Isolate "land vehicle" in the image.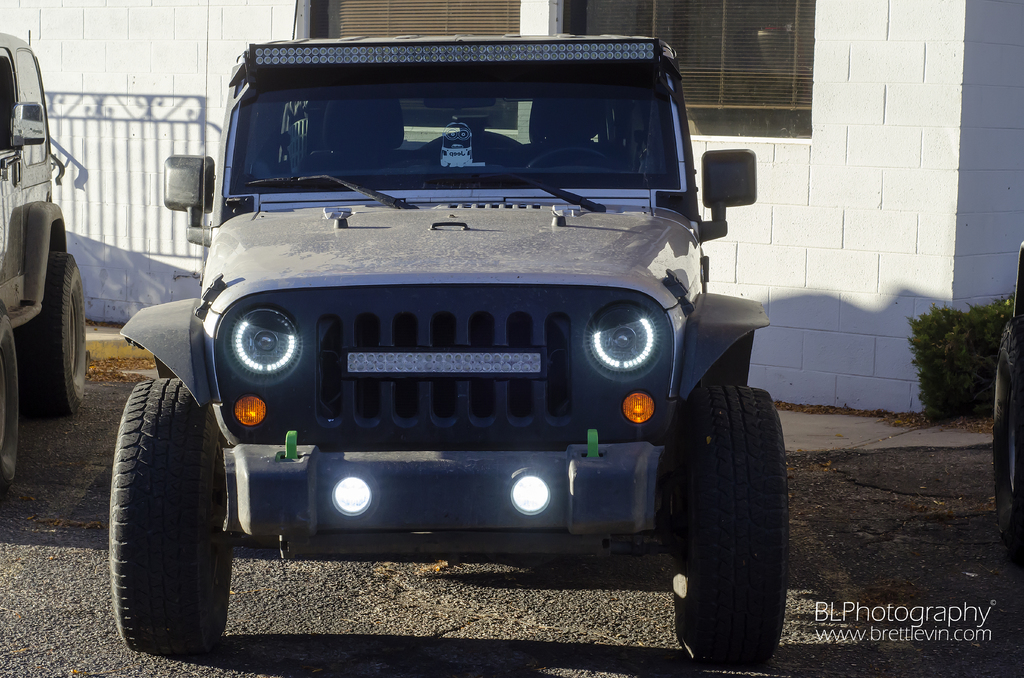
Isolated region: 111/0/787/662.
